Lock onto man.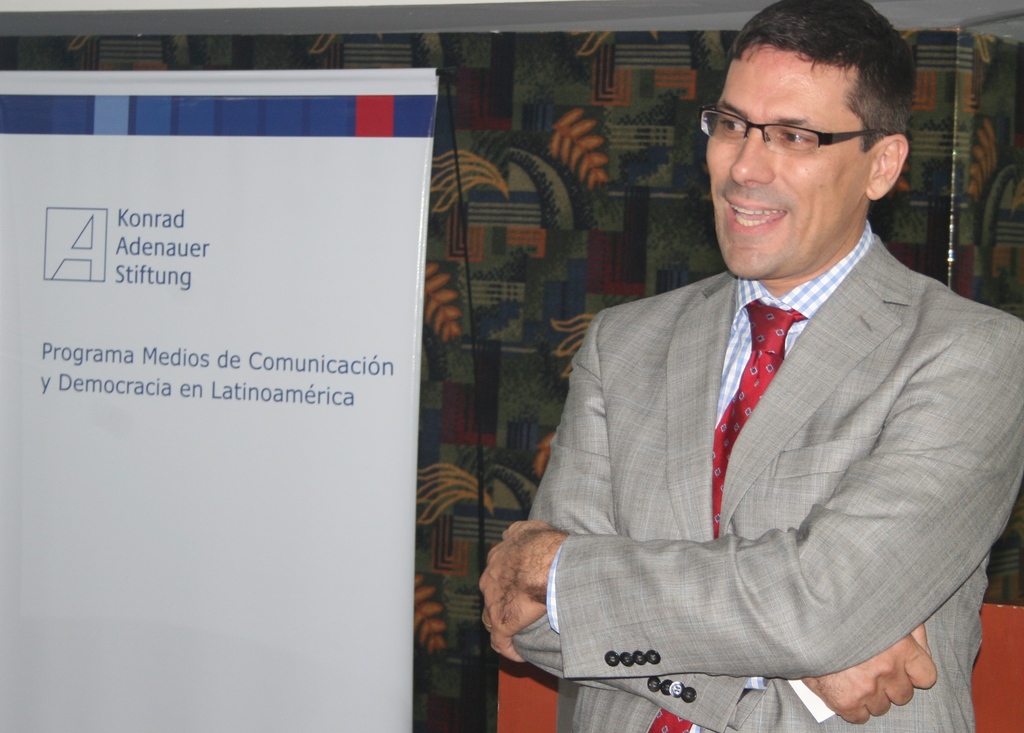
Locked: {"left": 486, "top": 33, "right": 1014, "bottom": 729}.
